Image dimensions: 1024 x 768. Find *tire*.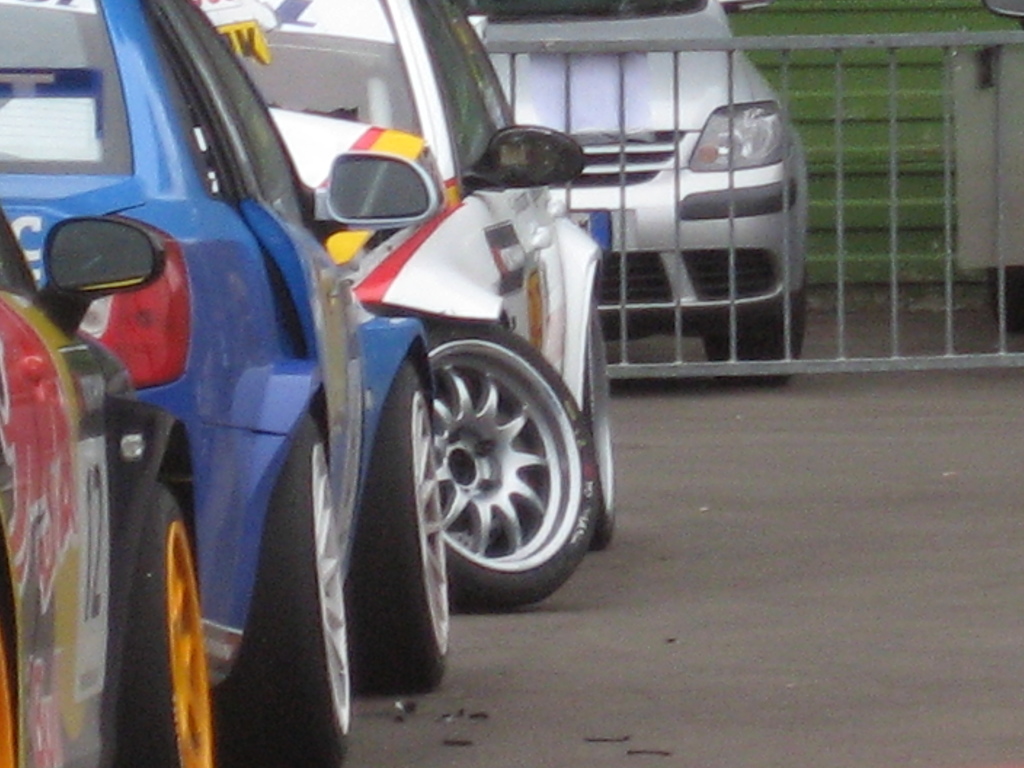
[701, 267, 809, 385].
